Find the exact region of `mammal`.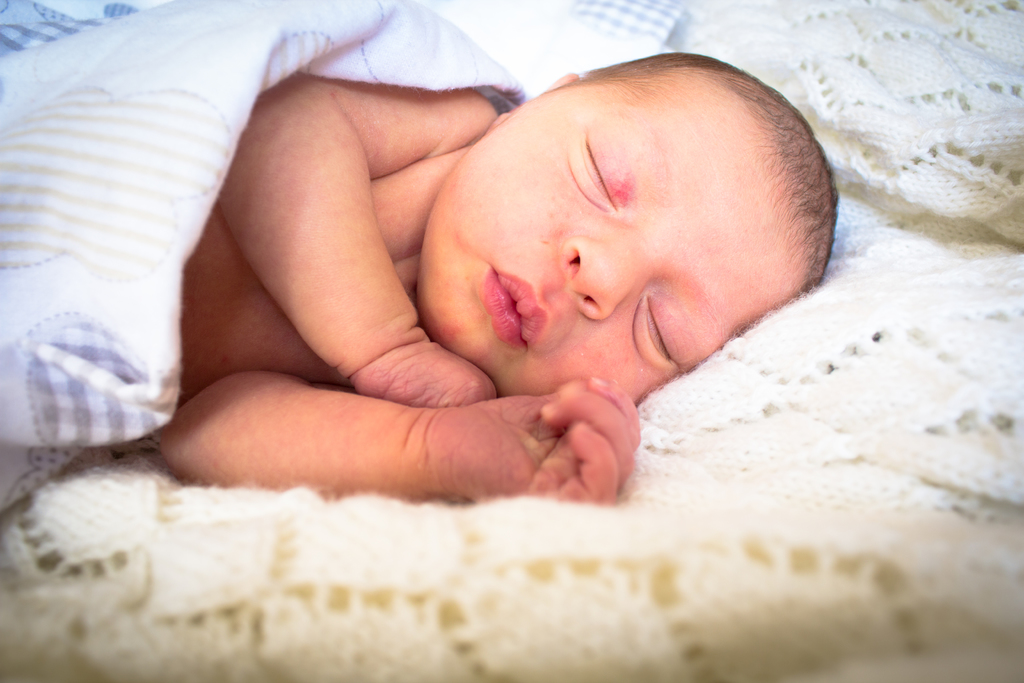
Exact region: bbox=[148, 25, 872, 541].
